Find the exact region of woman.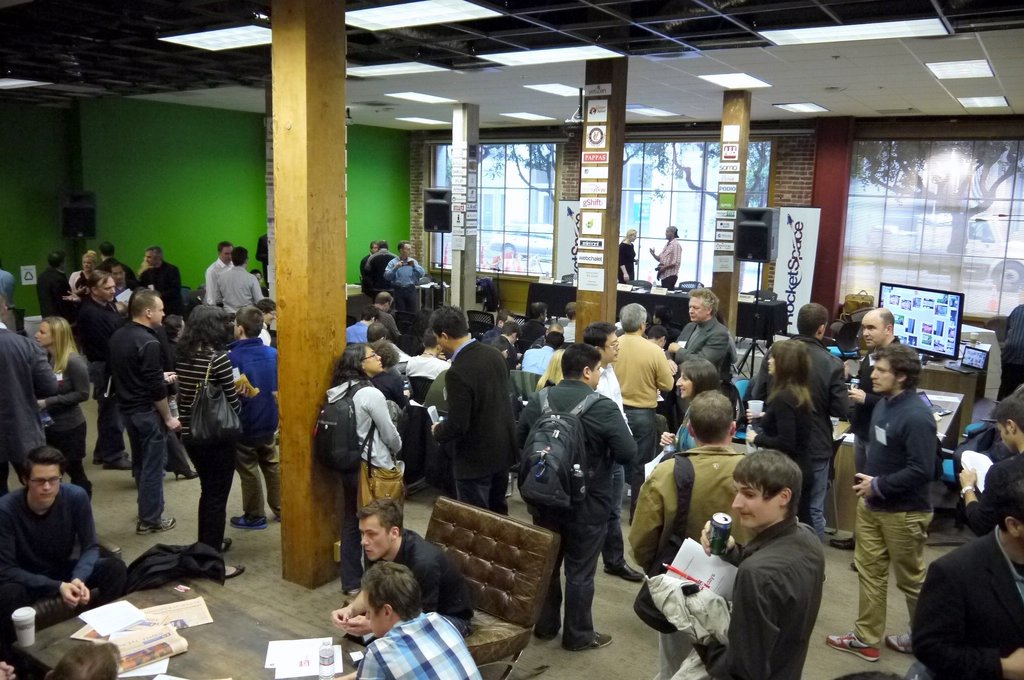
Exact region: box=[160, 309, 262, 567].
